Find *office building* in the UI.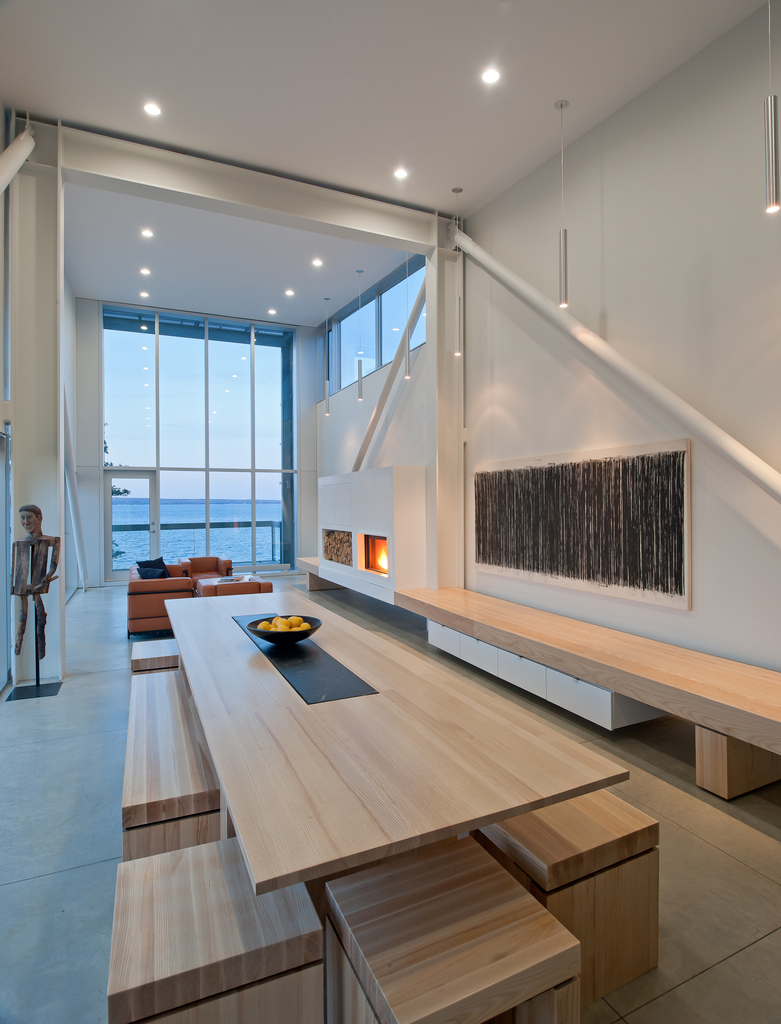
UI element at x1=0, y1=0, x2=780, y2=1023.
